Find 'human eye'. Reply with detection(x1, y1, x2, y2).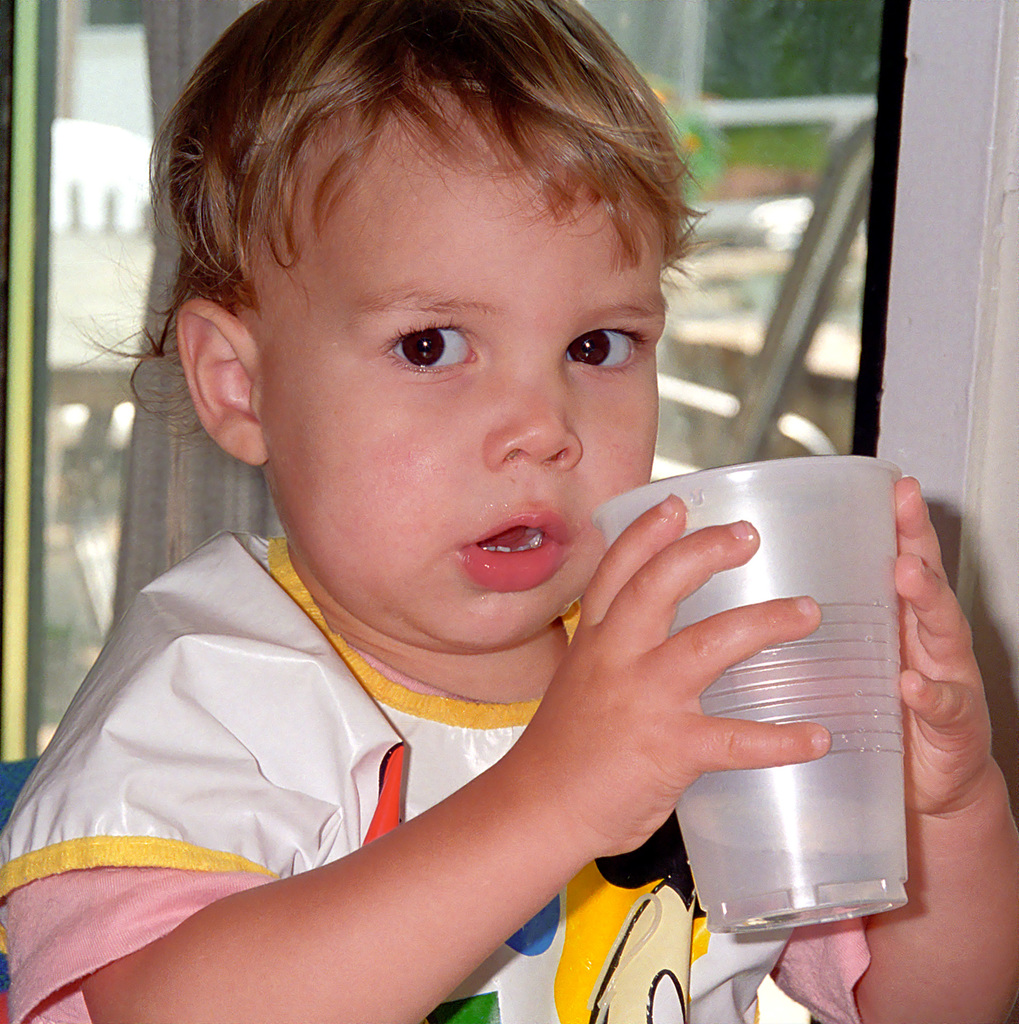
detection(378, 314, 485, 378).
